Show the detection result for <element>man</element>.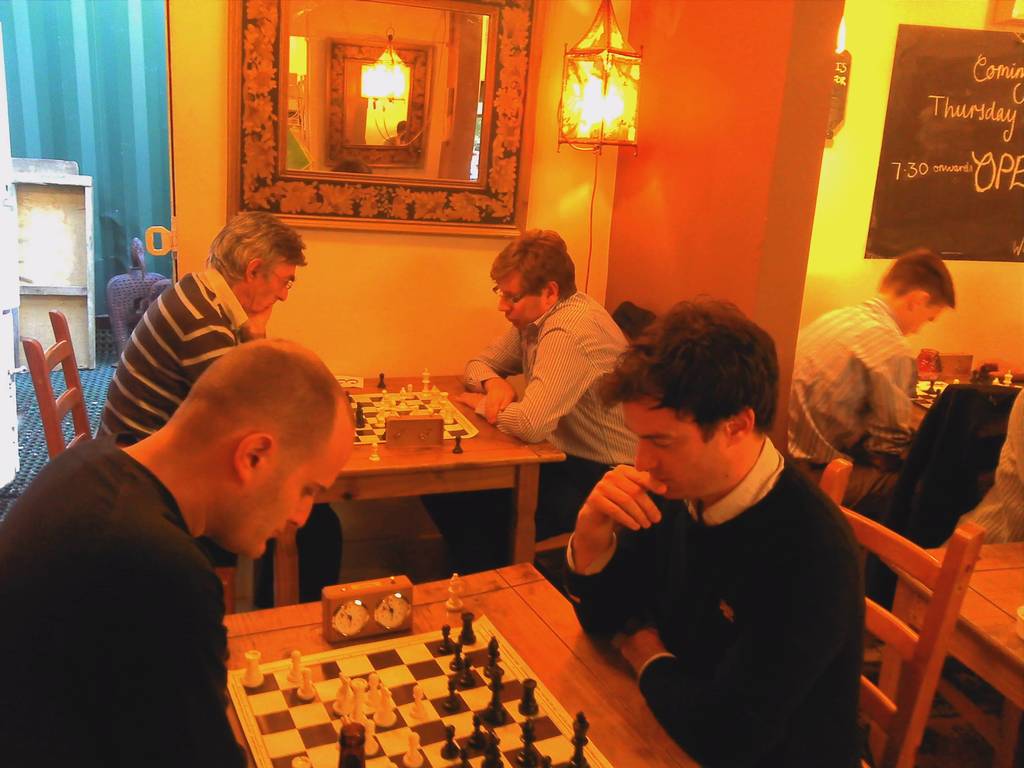
x1=3, y1=321, x2=384, y2=767.
